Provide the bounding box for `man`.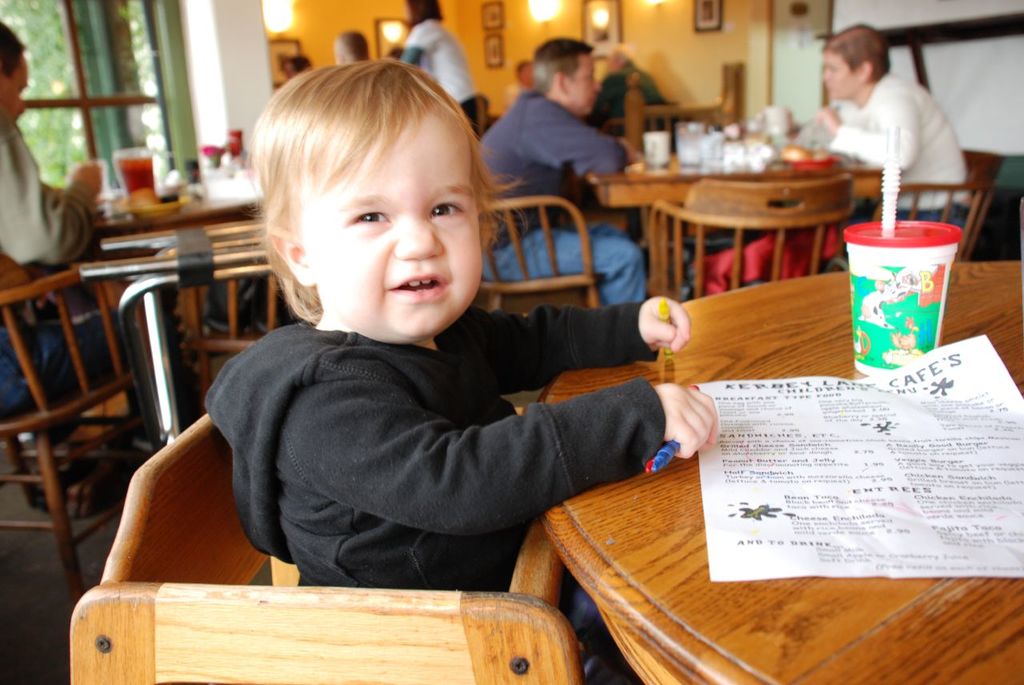
crop(806, 30, 960, 209).
